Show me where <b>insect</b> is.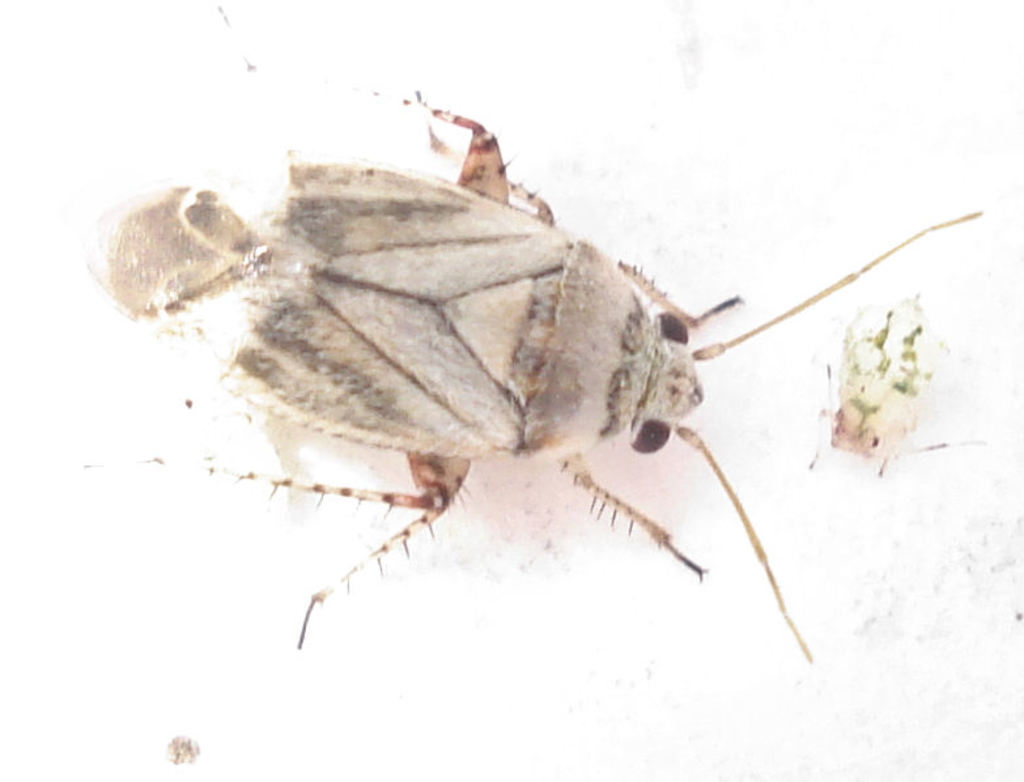
<b>insect</b> is at locate(72, 86, 987, 670).
